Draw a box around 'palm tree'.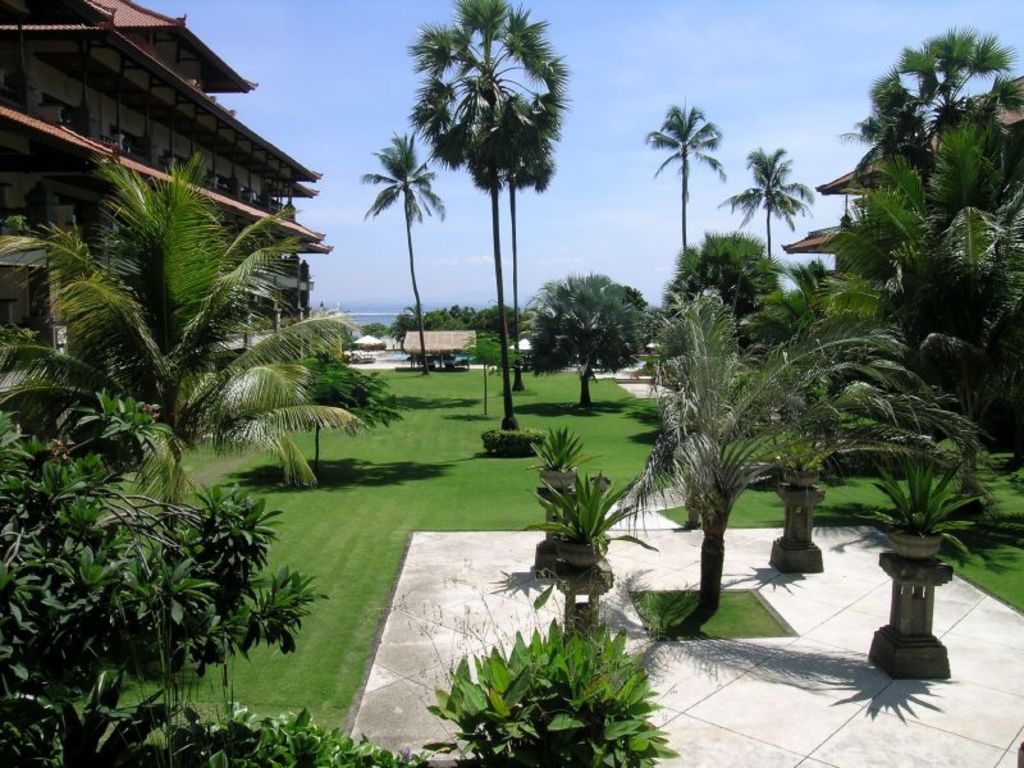
(645,100,730,264).
